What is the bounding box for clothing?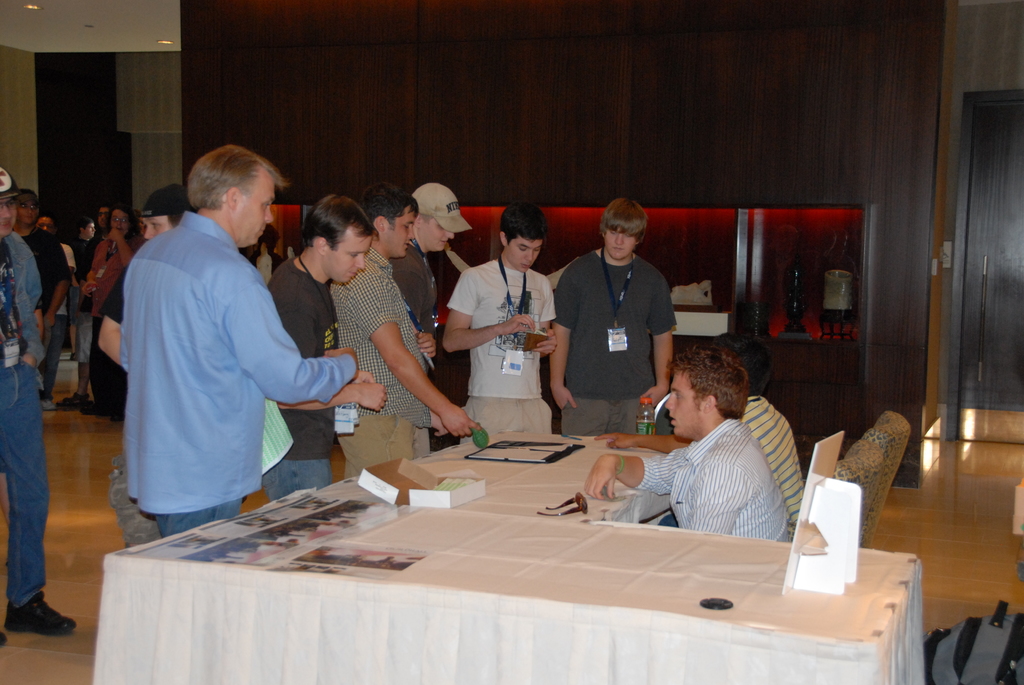
[0,232,48,607].
